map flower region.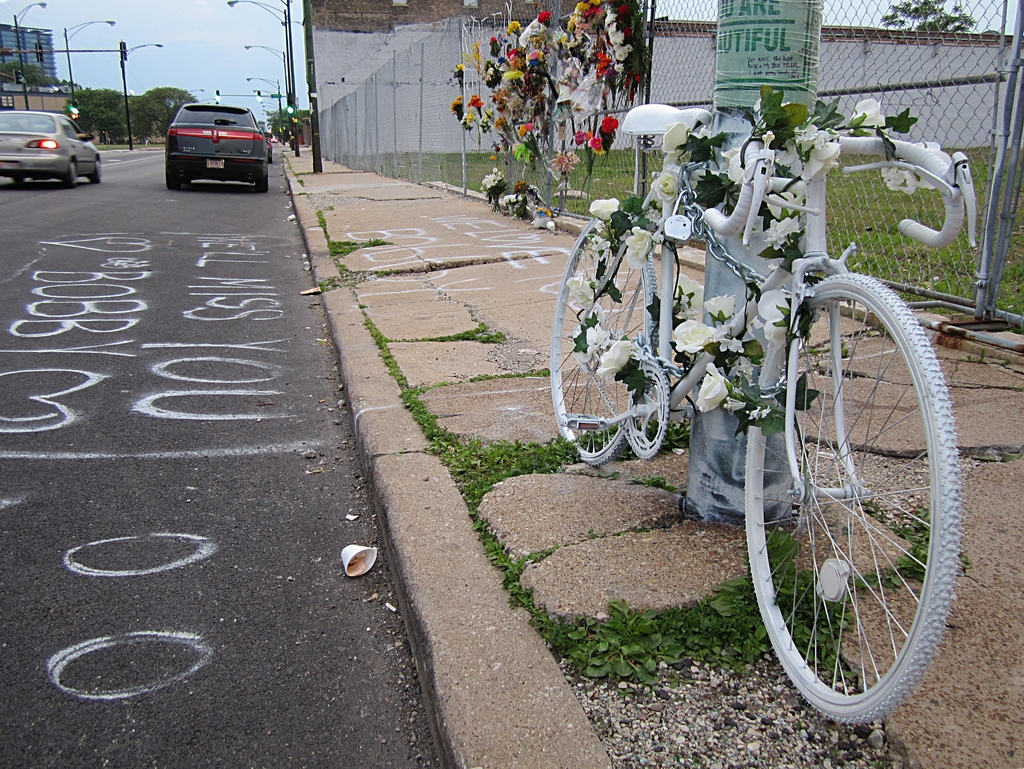
Mapped to 719, 337, 741, 355.
